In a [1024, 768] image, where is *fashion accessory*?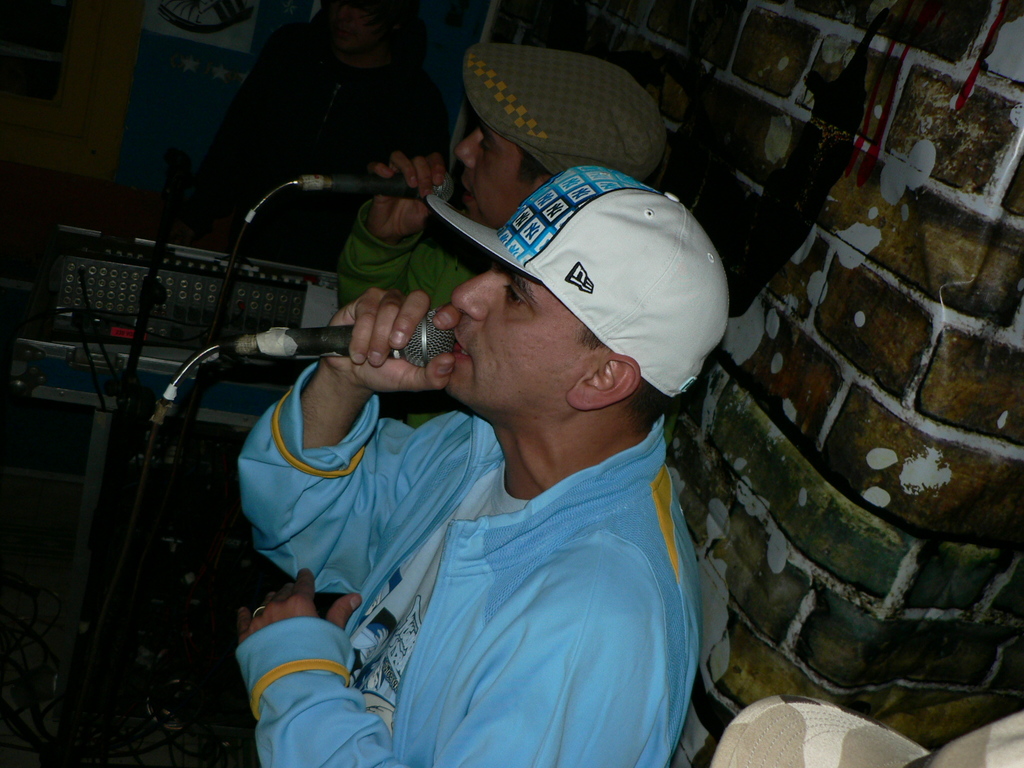
(422,161,730,396).
